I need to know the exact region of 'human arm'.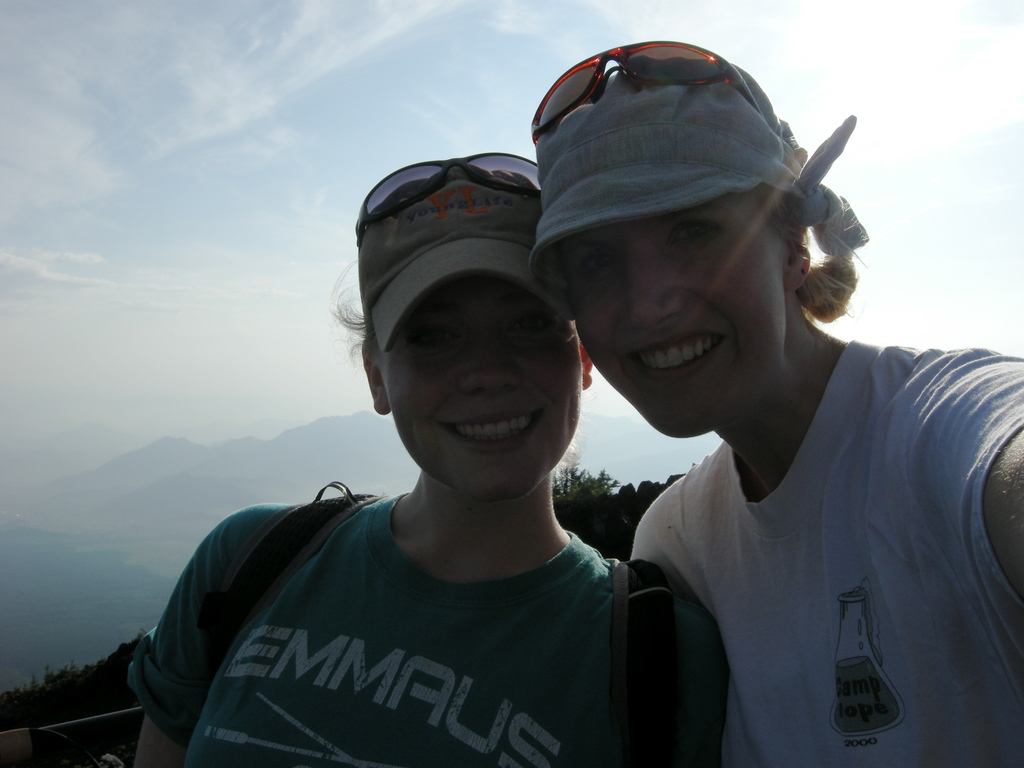
Region: box=[943, 352, 1023, 602].
